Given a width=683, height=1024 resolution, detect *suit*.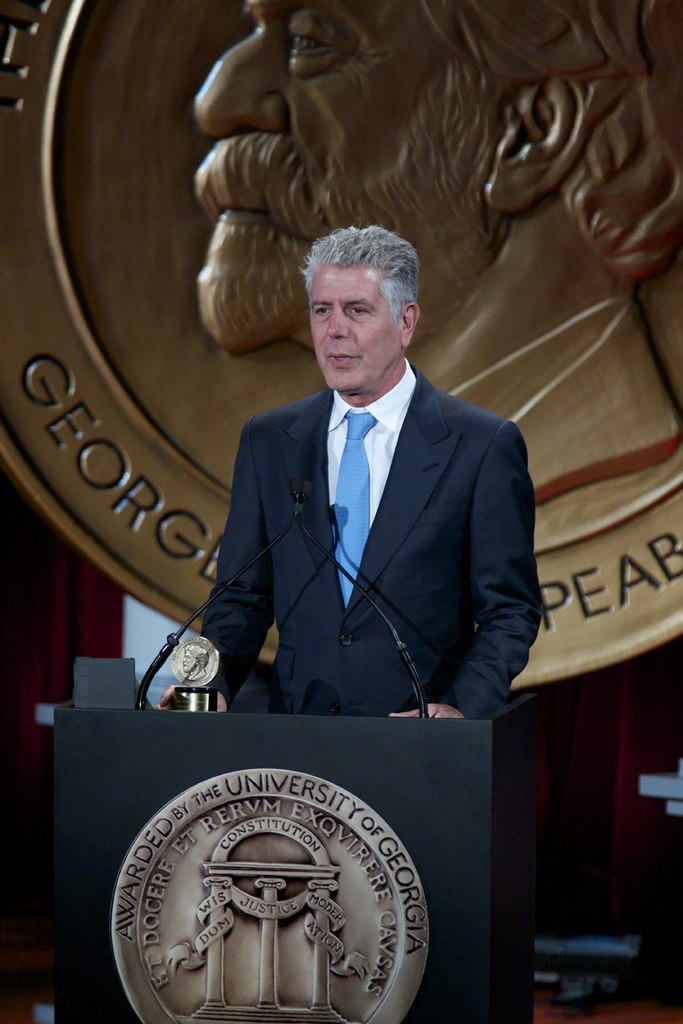
x1=183, y1=329, x2=511, y2=781.
